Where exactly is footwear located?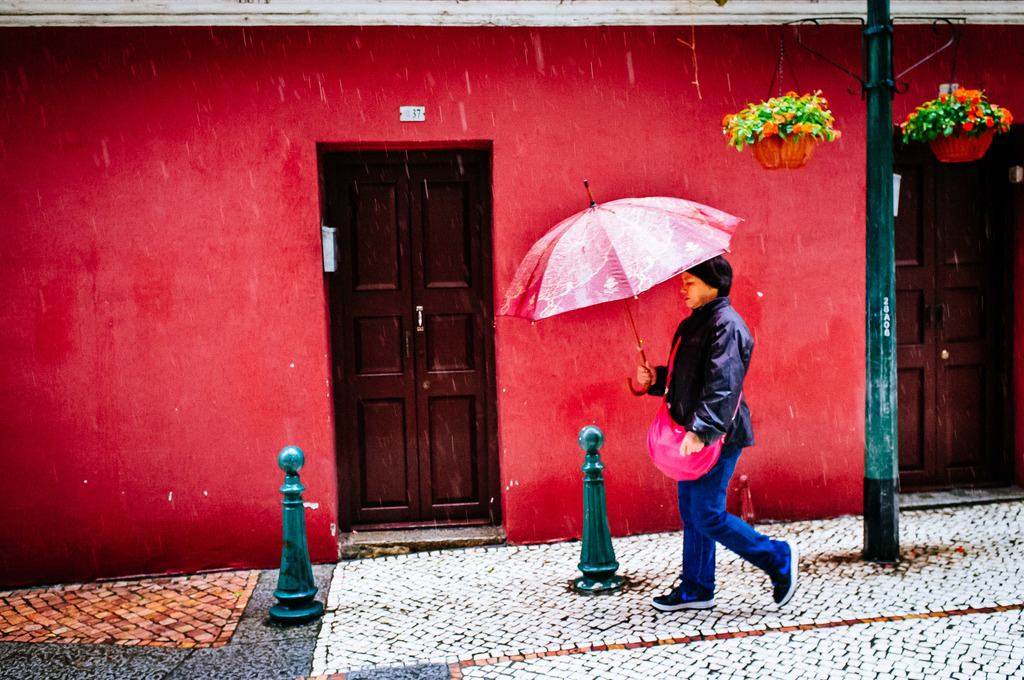
Its bounding box is bbox=[644, 576, 712, 618].
